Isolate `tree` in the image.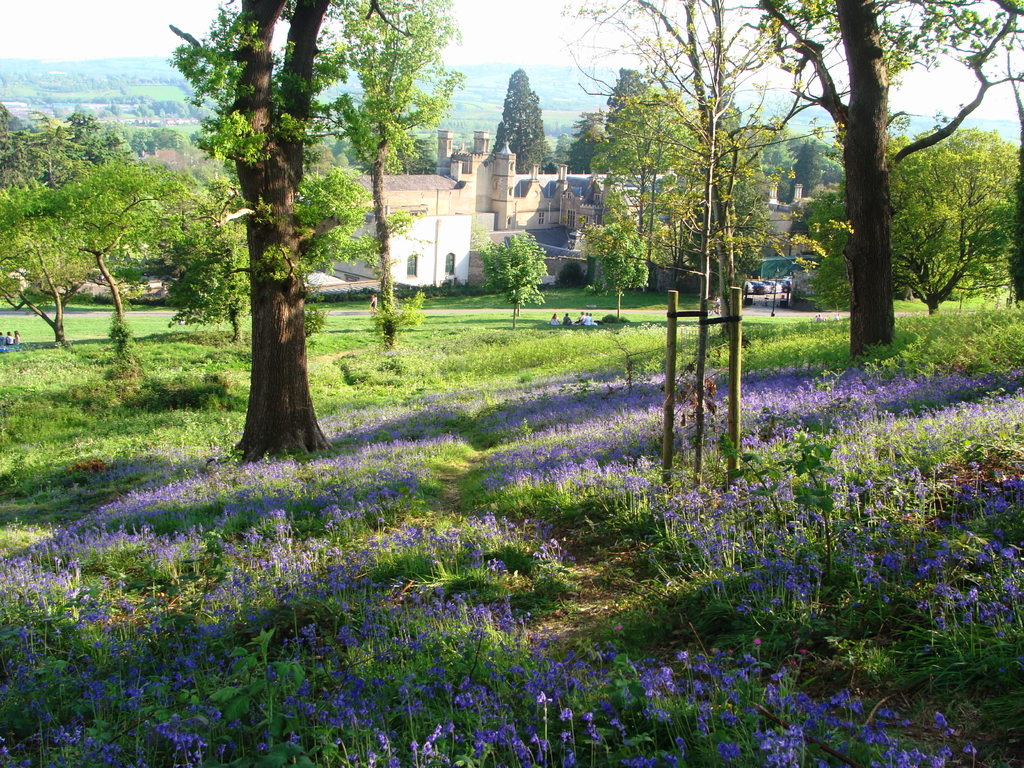
Isolated region: 169:0:338:472.
